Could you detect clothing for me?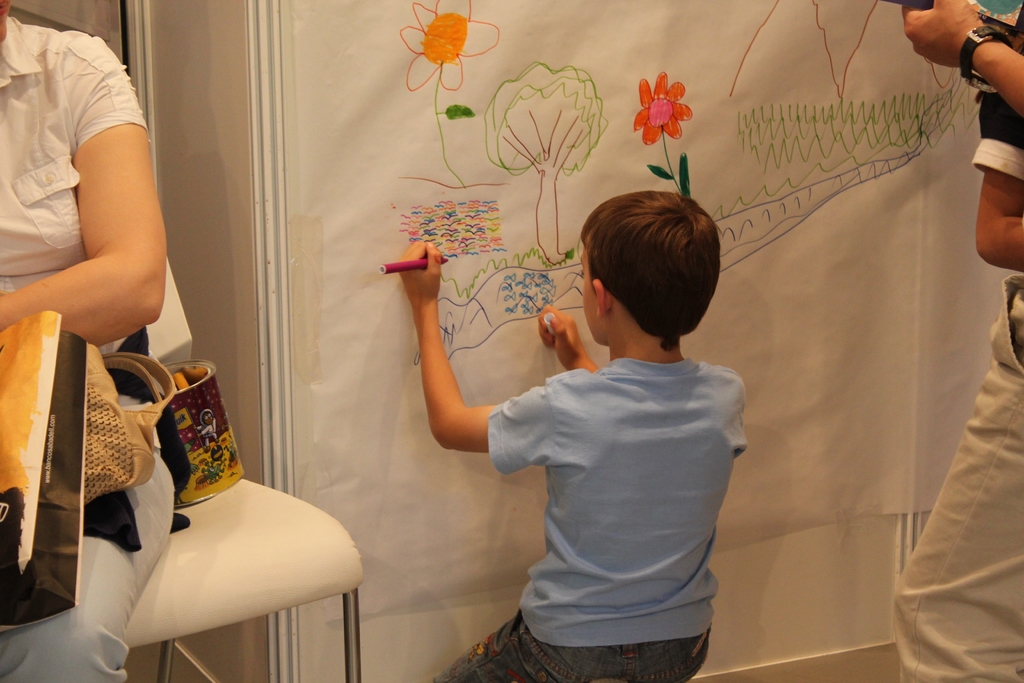
Detection result: crop(0, 15, 193, 682).
